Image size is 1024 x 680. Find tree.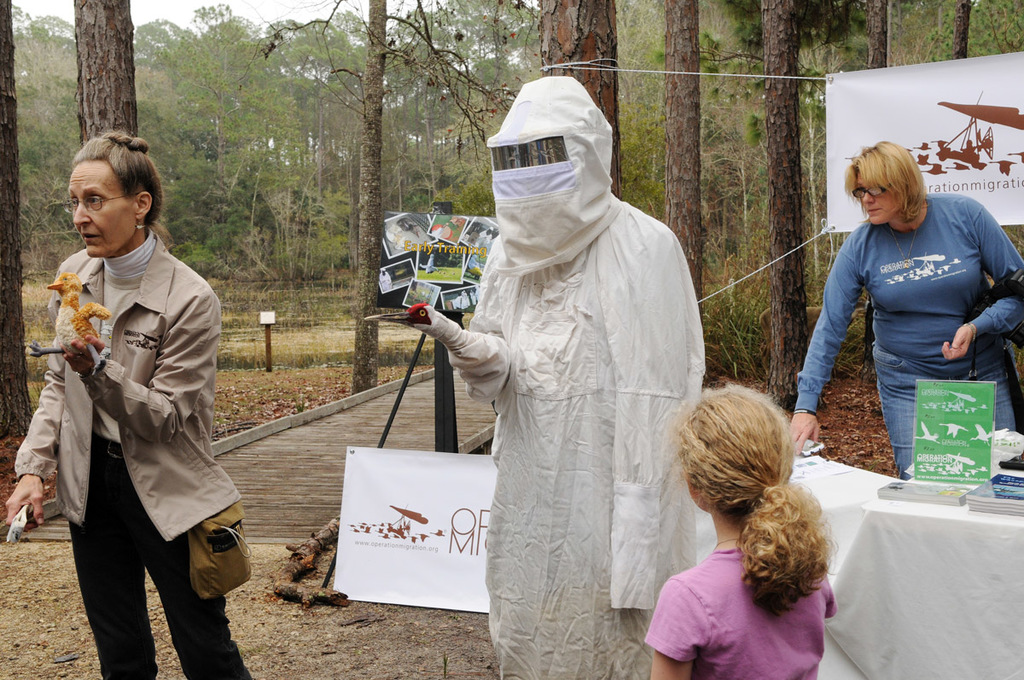
Rect(0, 0, 38, 440).
